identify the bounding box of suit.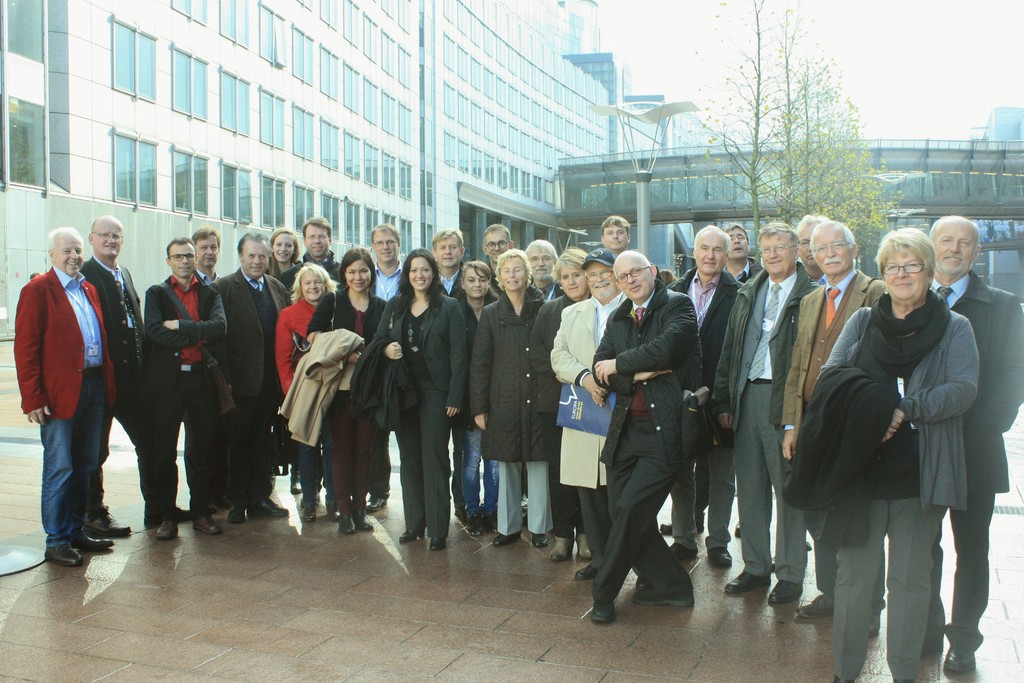
left=733, top=276, right=807, bottom=591.
